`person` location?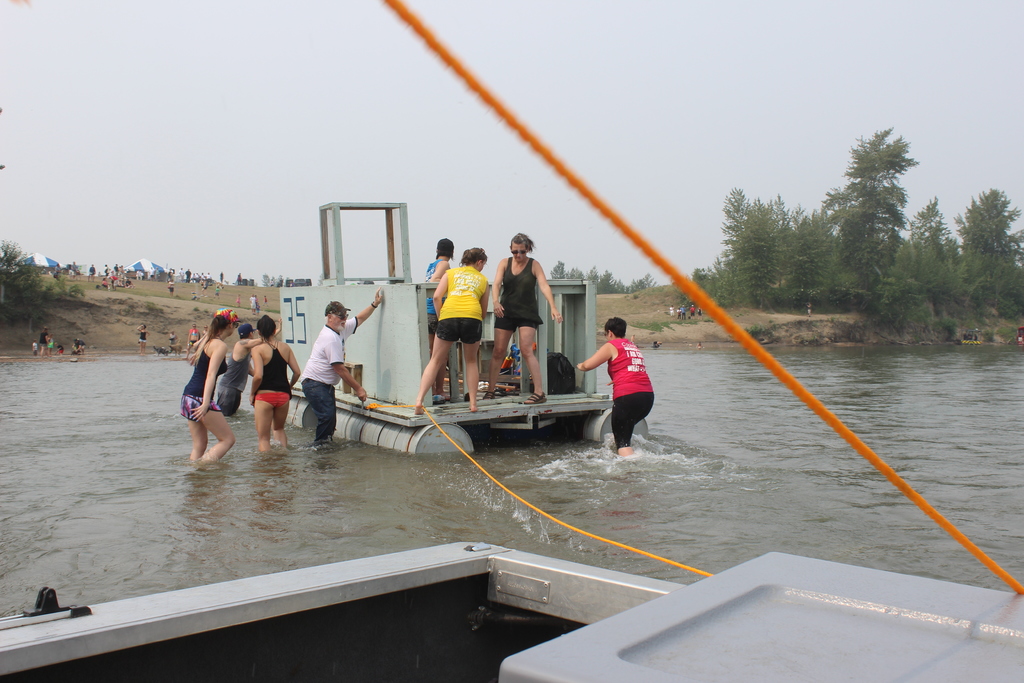
<bbox>57, 342, 63, 351</bbox>
